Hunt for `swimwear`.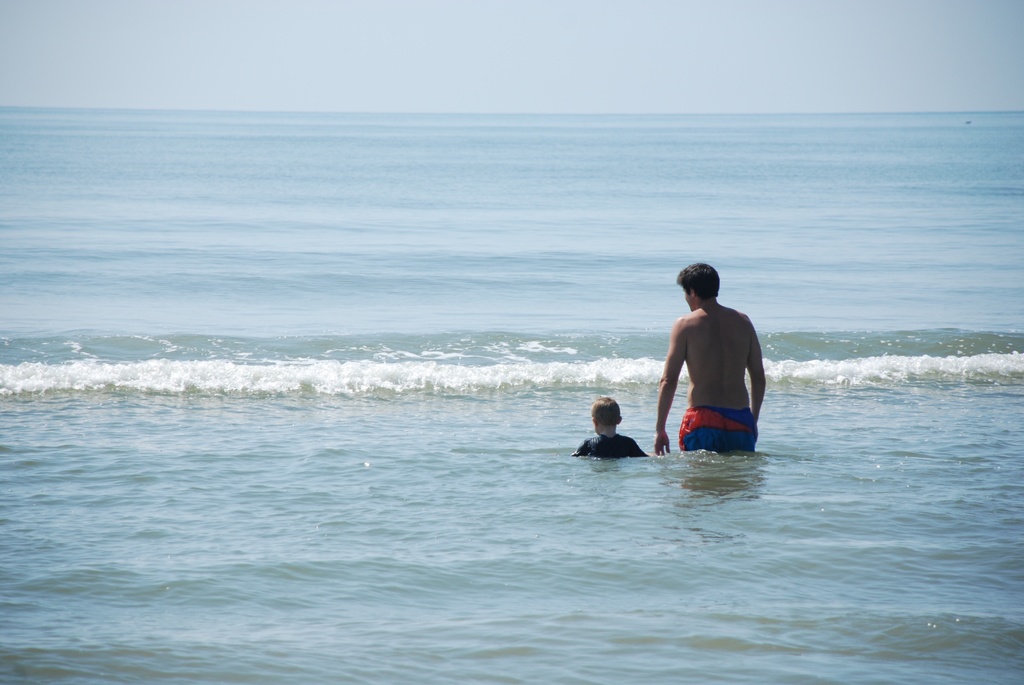
Hunted down at (672, 410, 759, 453).
